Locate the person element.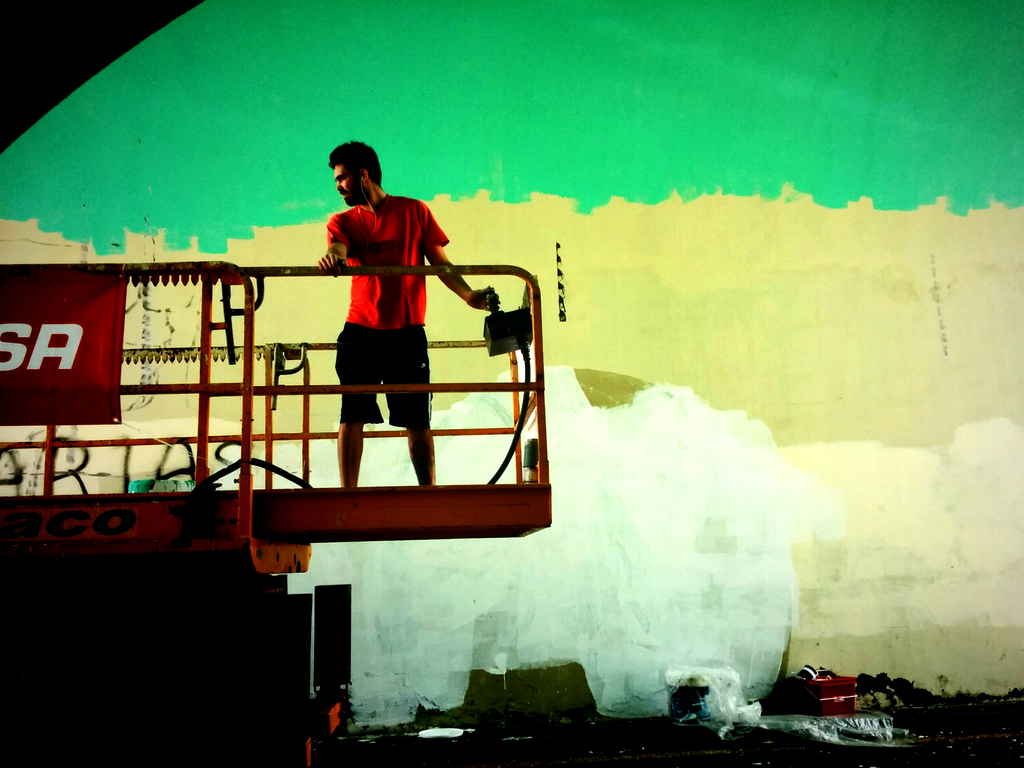
Element bbox: (305, 132, 470, 521).
